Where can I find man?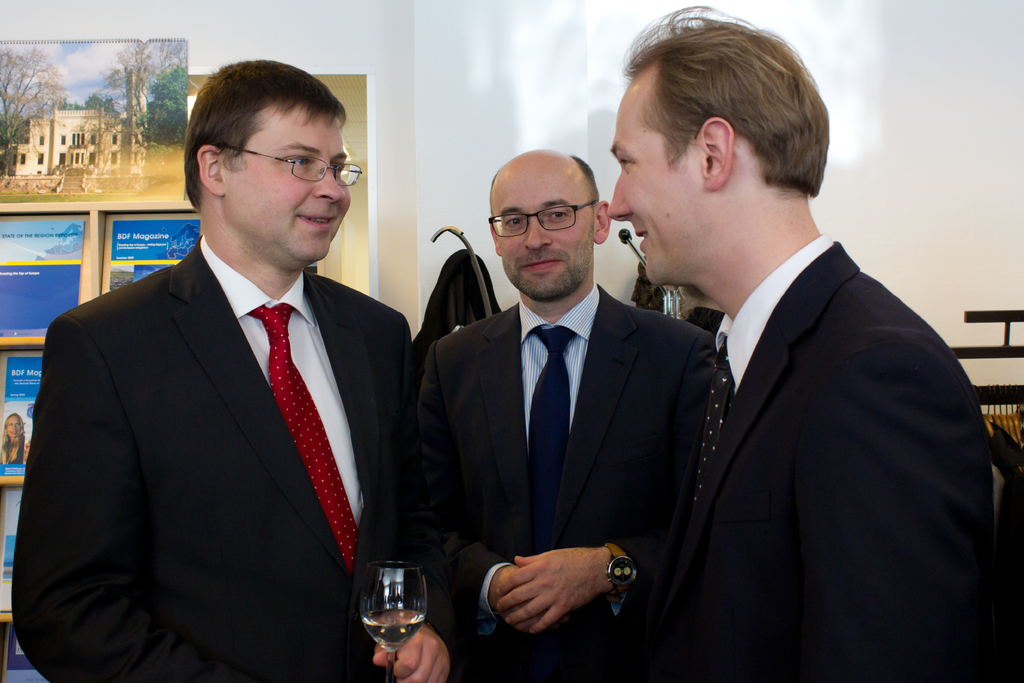
You can find it at crop(608, 1, 1009, 682).
